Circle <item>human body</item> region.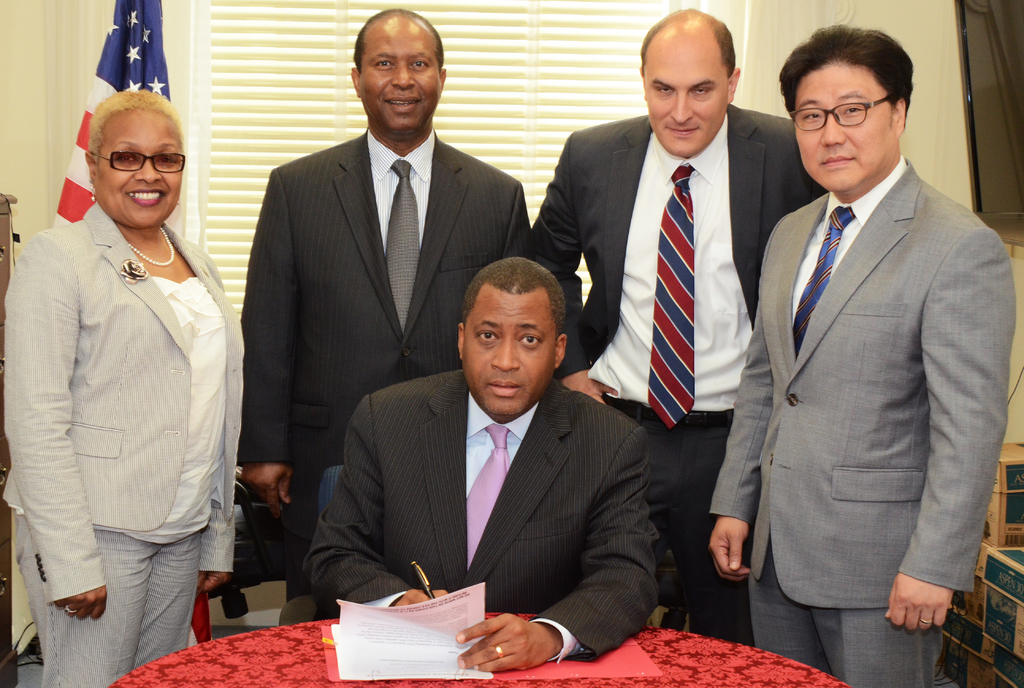
Region: <region>236, 0, 538, 614</region>.
